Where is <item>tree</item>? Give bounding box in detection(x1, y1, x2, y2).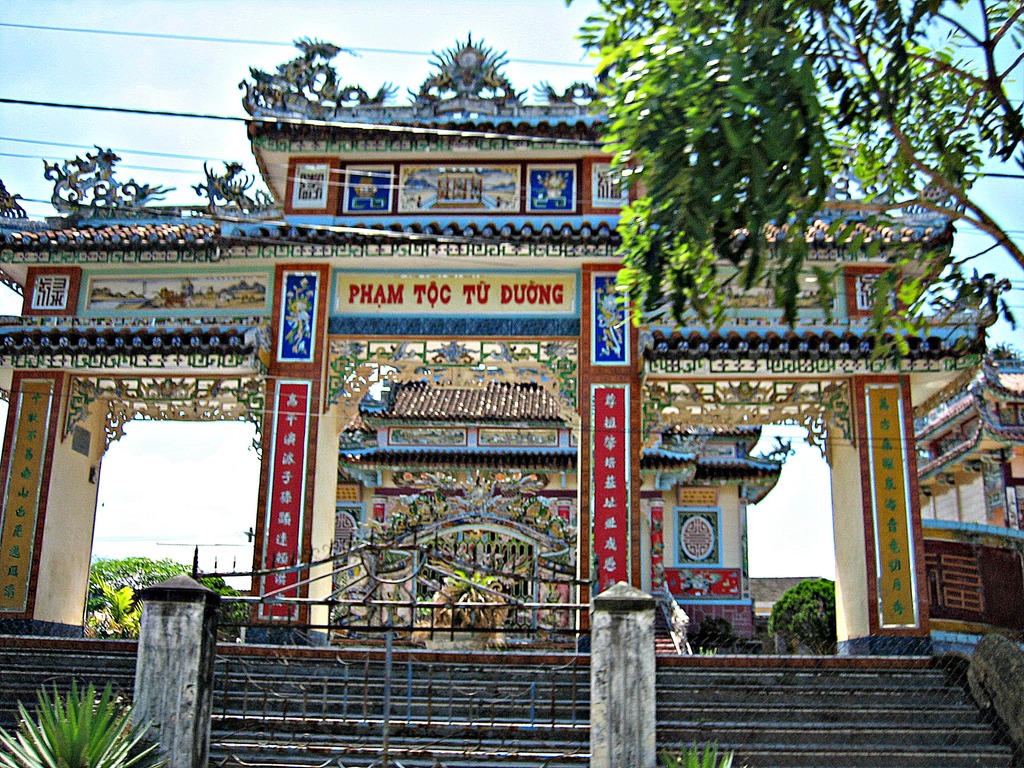
detection(772, 579, 838, 659).
